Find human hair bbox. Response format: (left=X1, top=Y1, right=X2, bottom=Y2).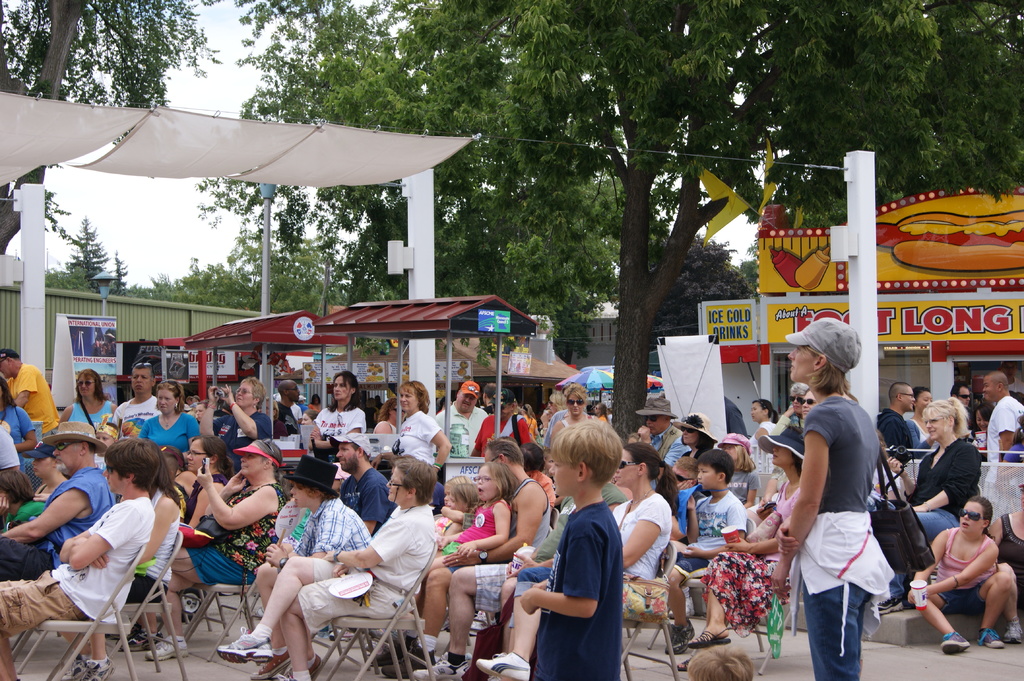
(left=79, top=369, right=106, bottom=403).
